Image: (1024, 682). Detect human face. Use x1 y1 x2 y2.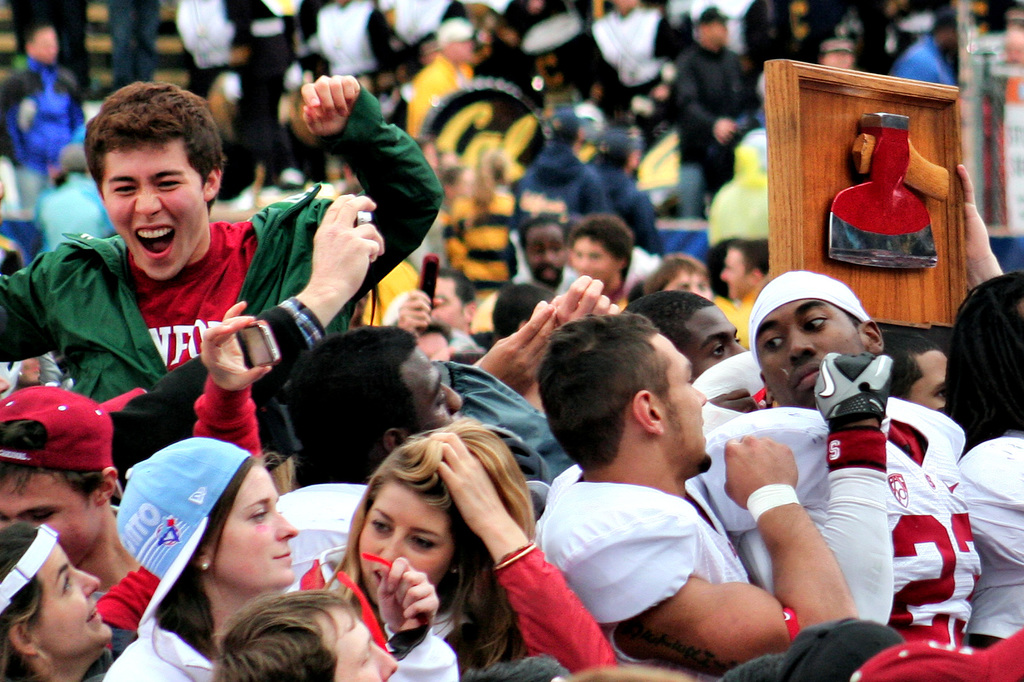
524 225 564 290.
